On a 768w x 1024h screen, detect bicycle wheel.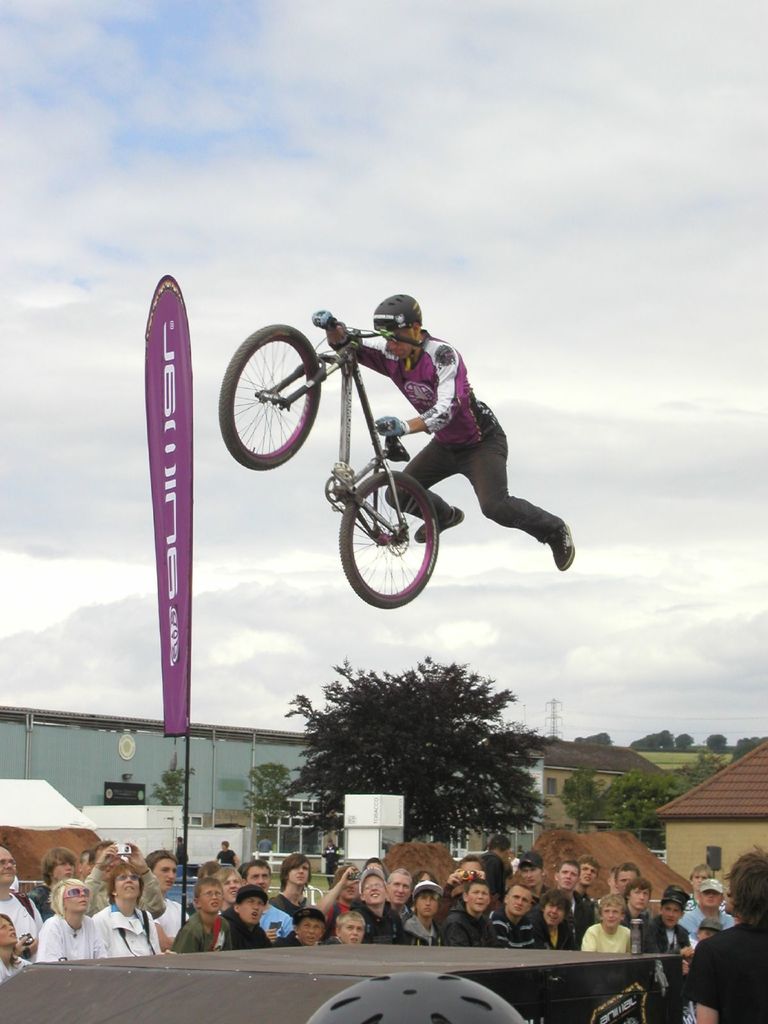
bbox(339, 470, 438, 609).
